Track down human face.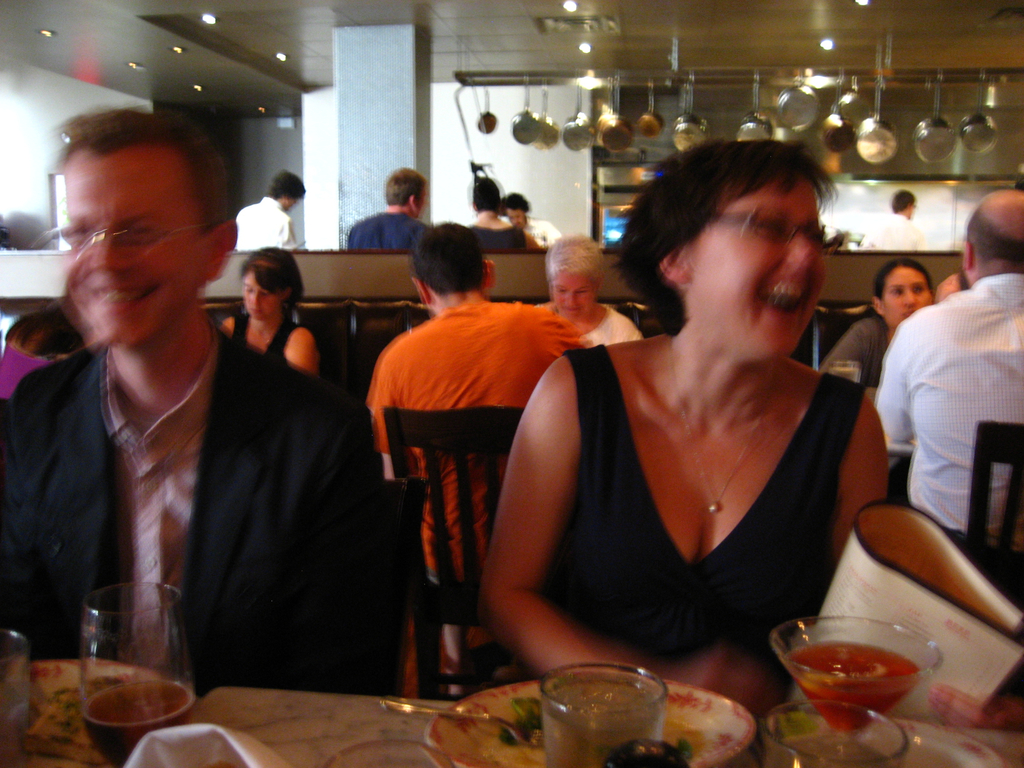
Tracked to left=881, top=266, right=931, bottom=326.
